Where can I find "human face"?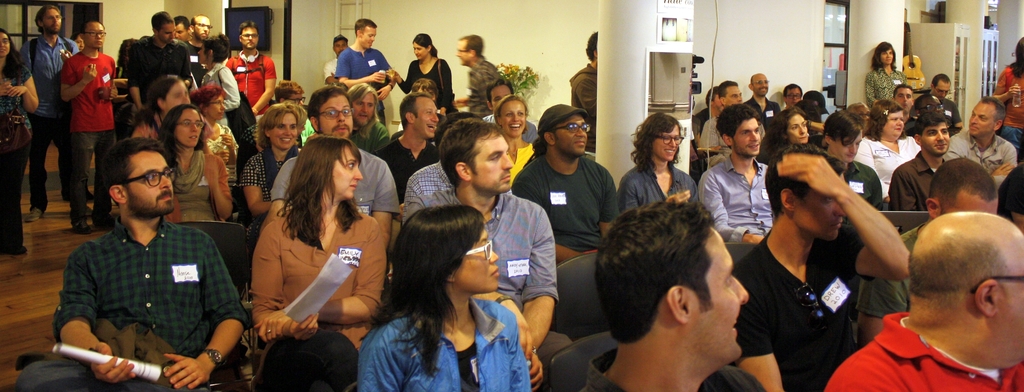
You can find it at select_region(996, 268, 1023, 370).
